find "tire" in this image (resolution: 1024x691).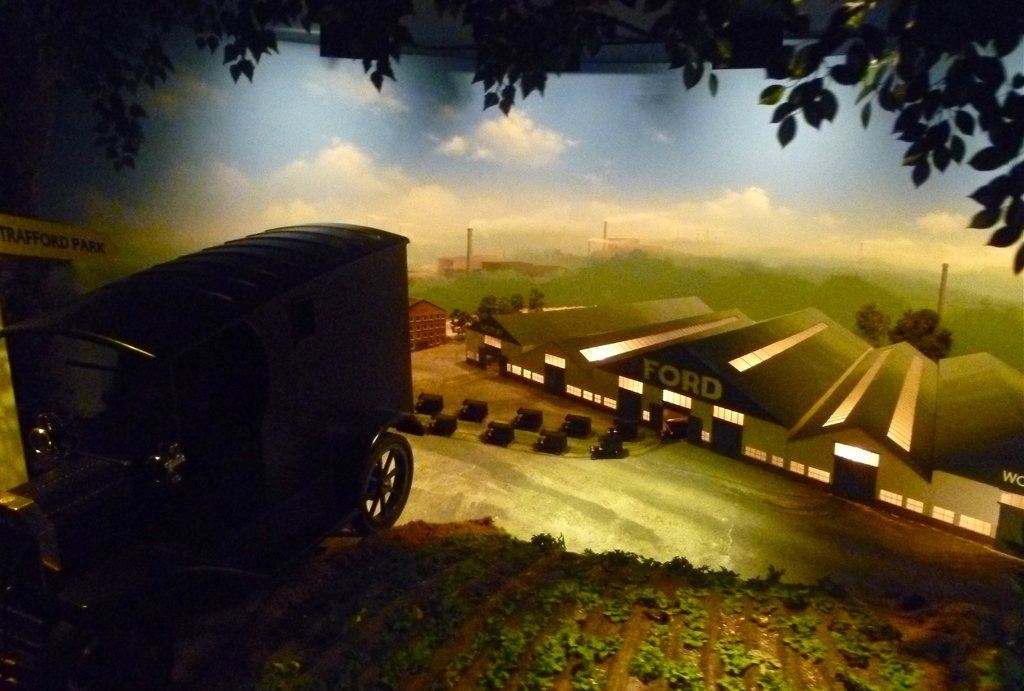
select_region(453, 409, 461, 422).
